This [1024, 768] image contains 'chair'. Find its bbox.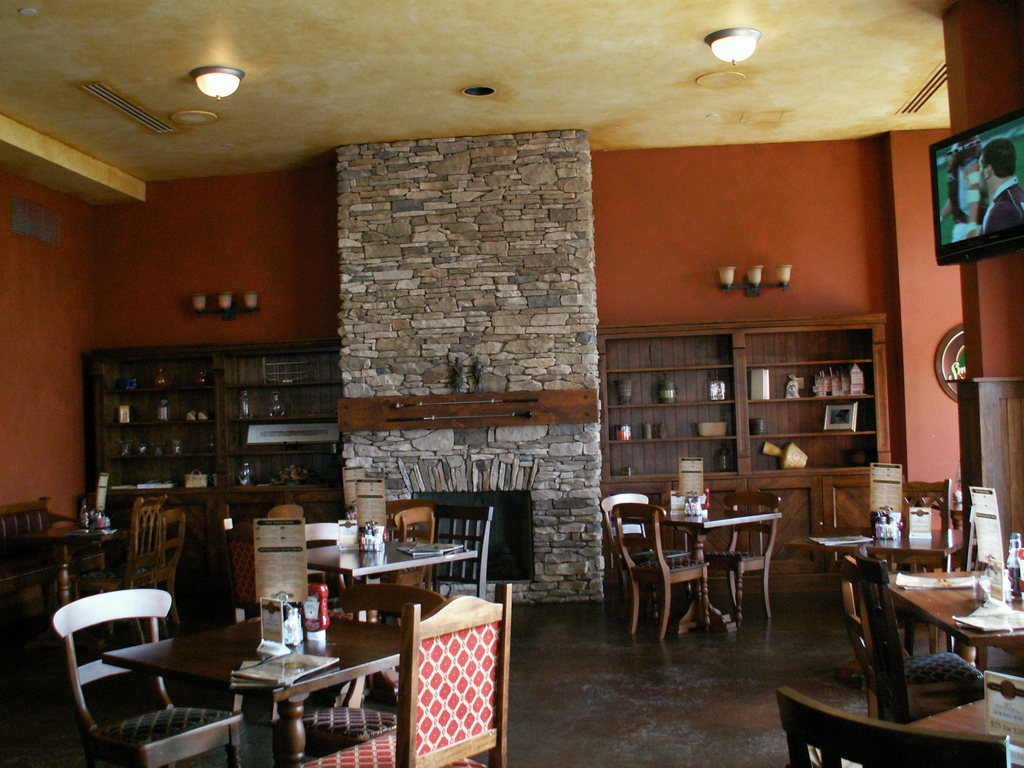
bbox=[694, 485, 779, 621].
